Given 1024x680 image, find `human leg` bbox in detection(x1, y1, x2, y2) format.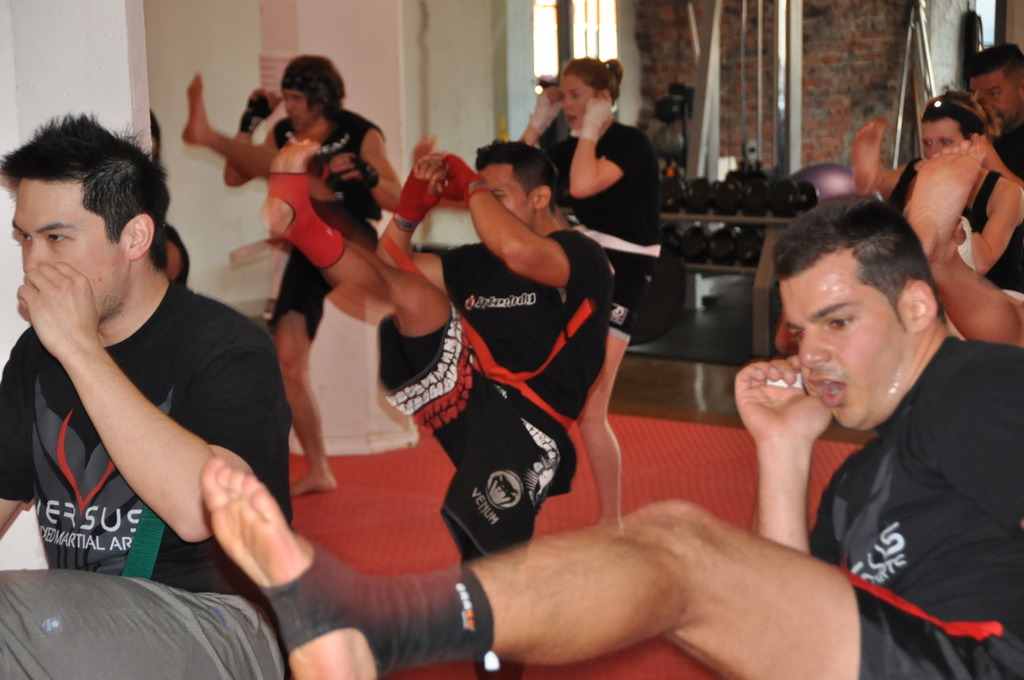
detection(572, 240, 653, 520).
